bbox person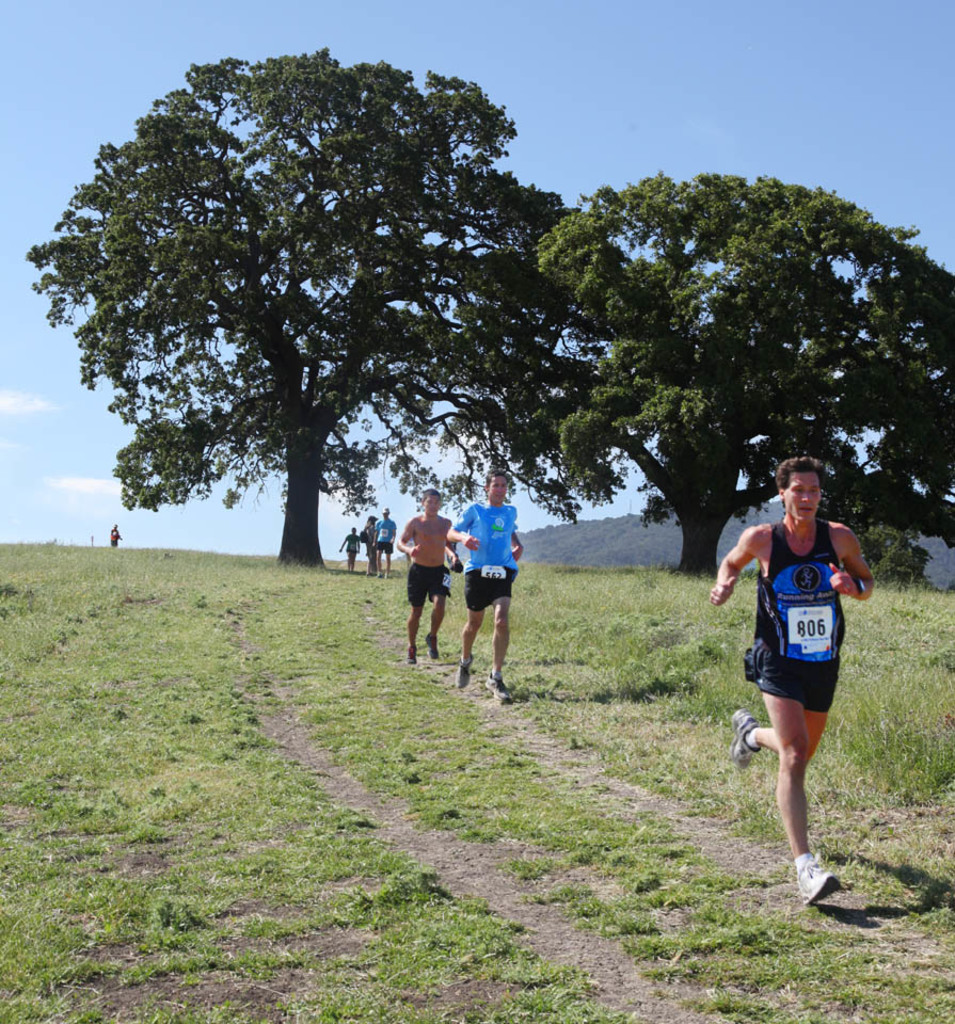
detection(110, 524, 124, 545)
